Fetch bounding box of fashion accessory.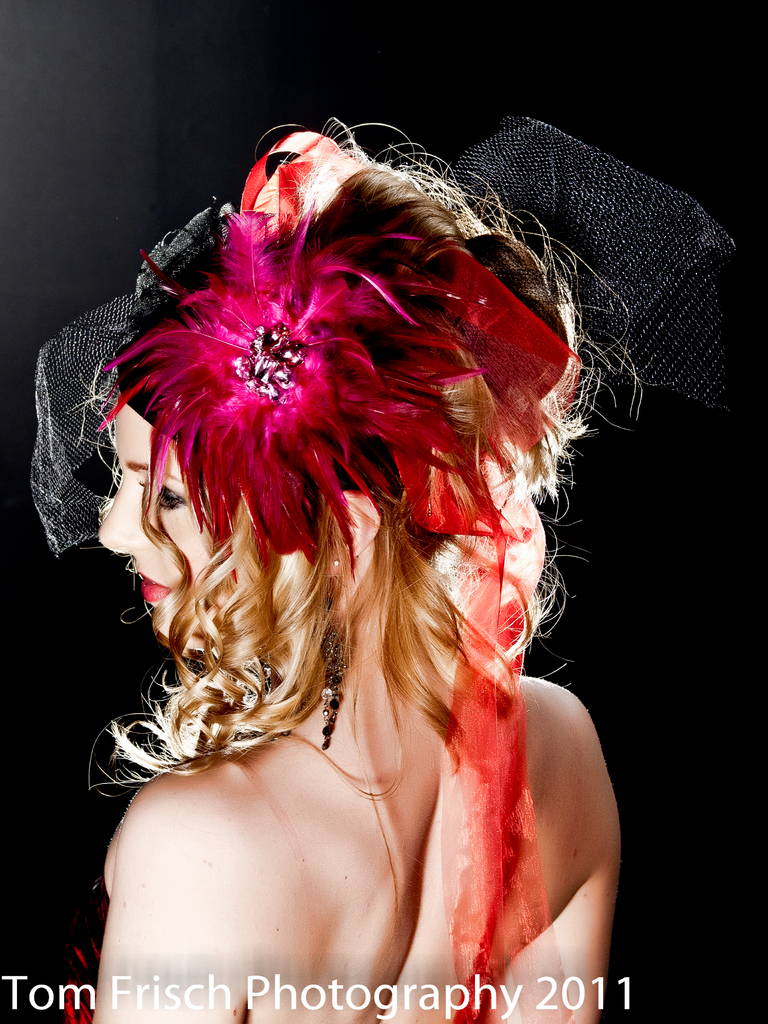
Bbox: 28 111 744 1023.
